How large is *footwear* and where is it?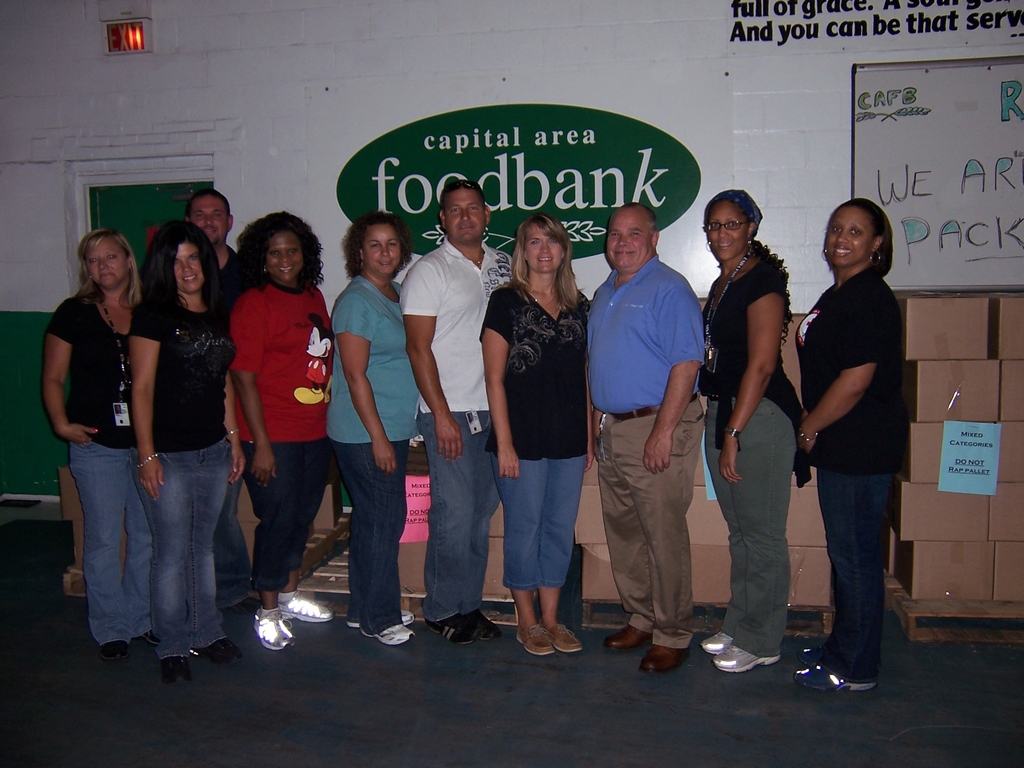
Bounding box: 639/641/681/677.
